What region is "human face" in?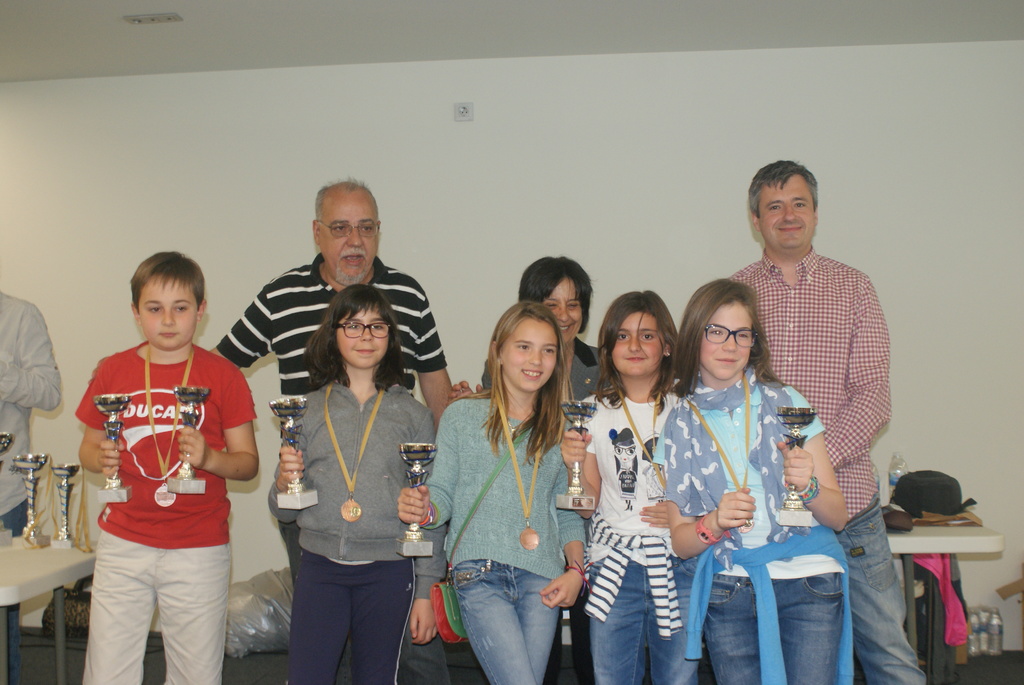
bbox=[700, 299, 750, 382].
